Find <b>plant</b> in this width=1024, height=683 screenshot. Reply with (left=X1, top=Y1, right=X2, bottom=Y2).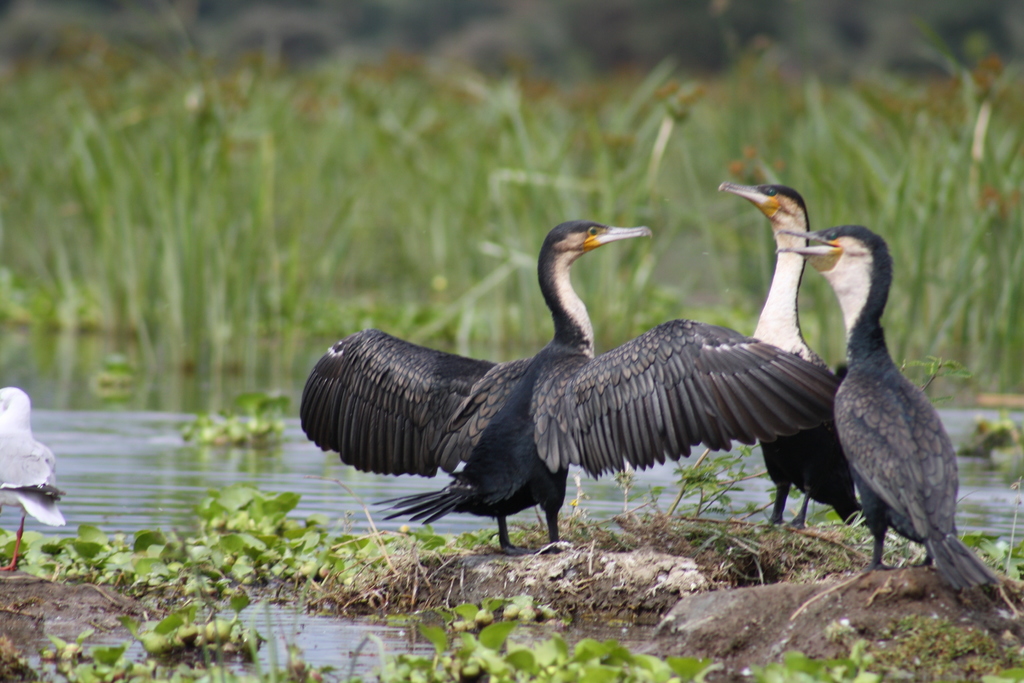
(left=960, top=406, right=1023, bottom=486).
